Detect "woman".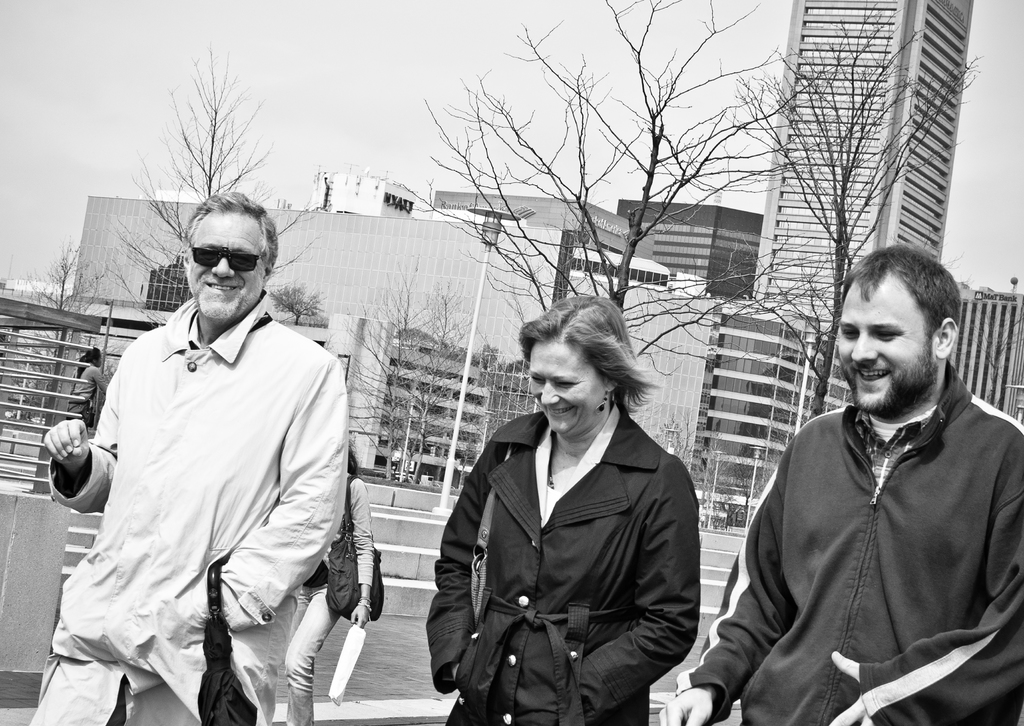
Detected at bbox=[426, 290, 700, 725].
